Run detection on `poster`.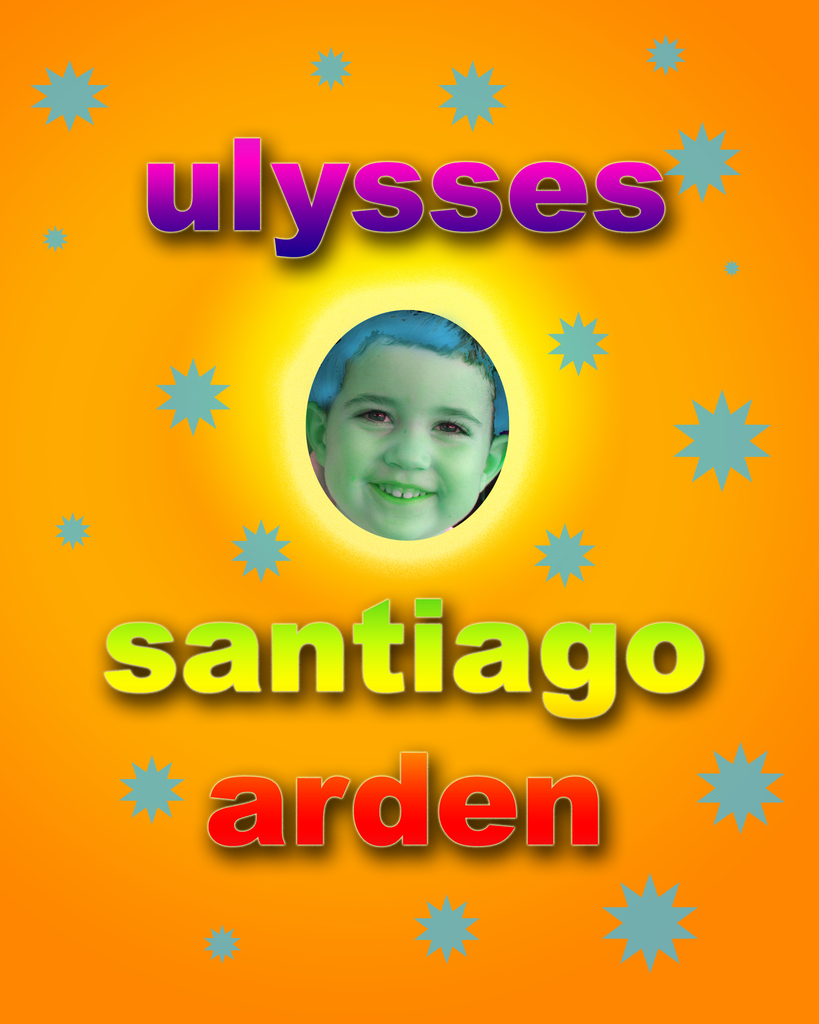
Result: region(0, 0, 818, 1023).
